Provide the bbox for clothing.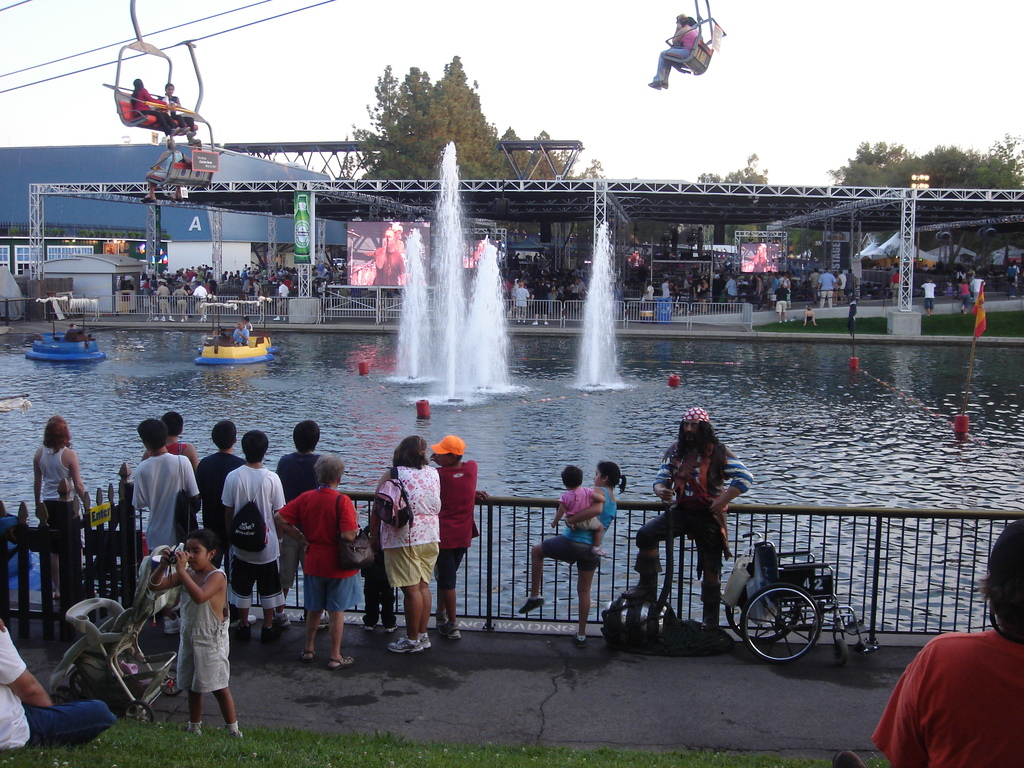
x1=773 y1=288 x2=789 y2=308.
